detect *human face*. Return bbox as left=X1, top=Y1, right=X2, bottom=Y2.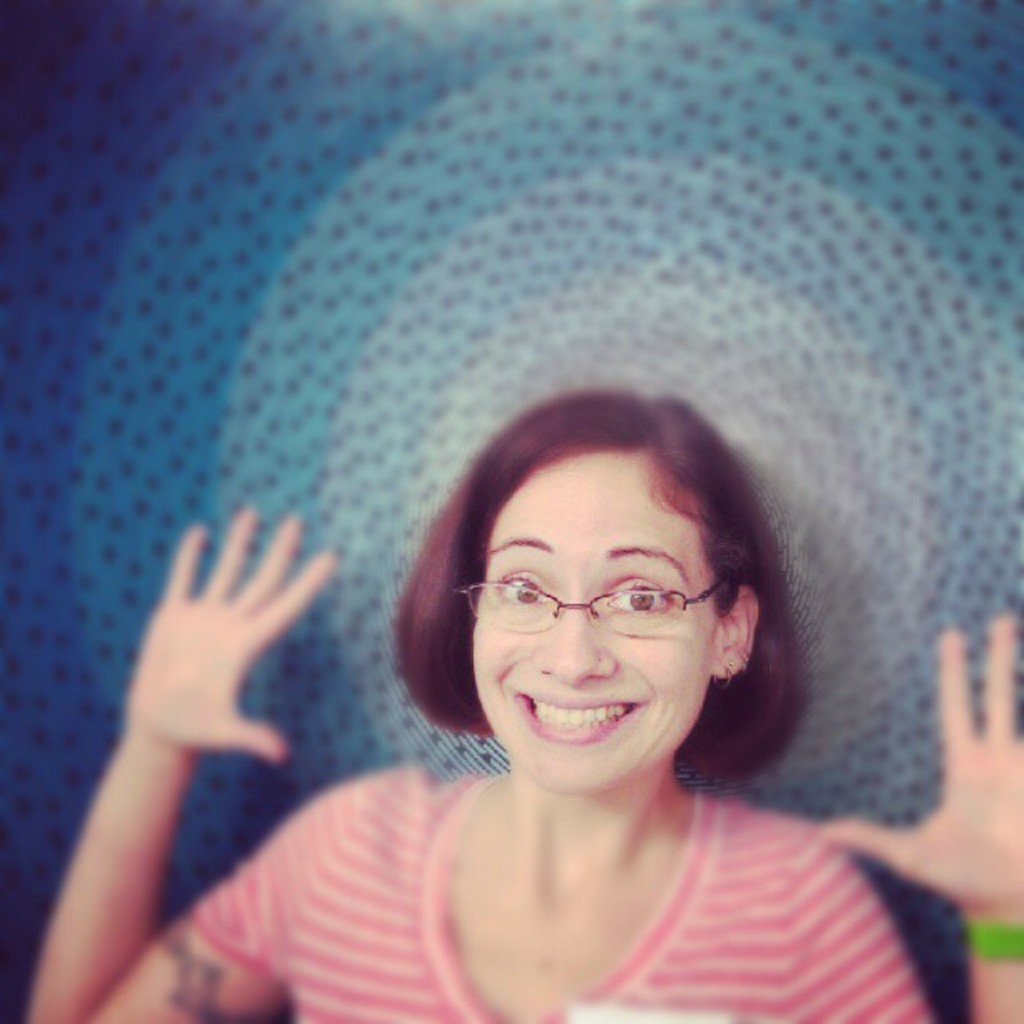
left=475, top=455, right=719, bottom=786.
